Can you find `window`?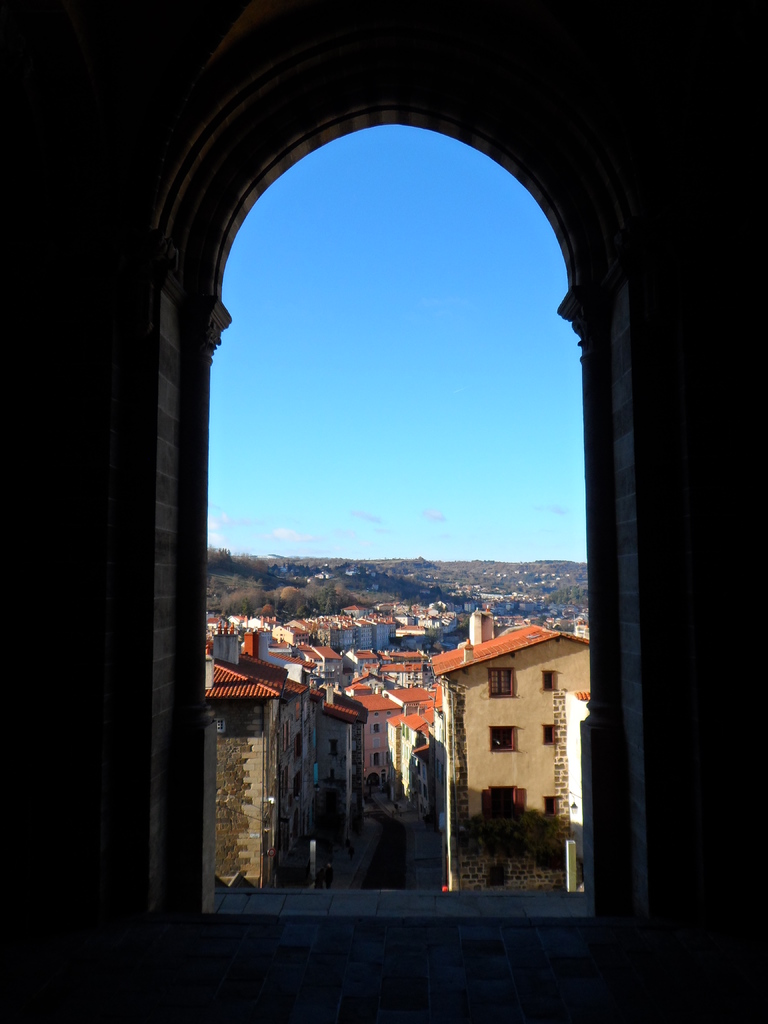
Yes, bounding box: (left=479, top=788, right=527, bottom=816).
